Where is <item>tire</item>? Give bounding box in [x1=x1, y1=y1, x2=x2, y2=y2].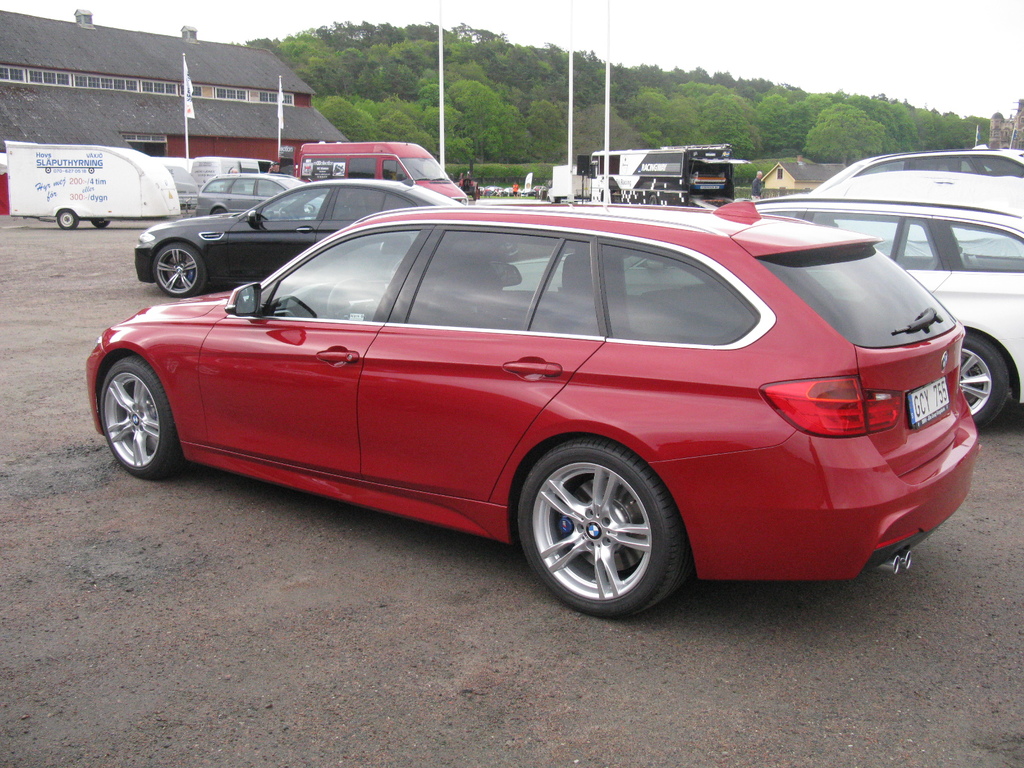
[x1=54, y1=211, x2=78, y2=232].
